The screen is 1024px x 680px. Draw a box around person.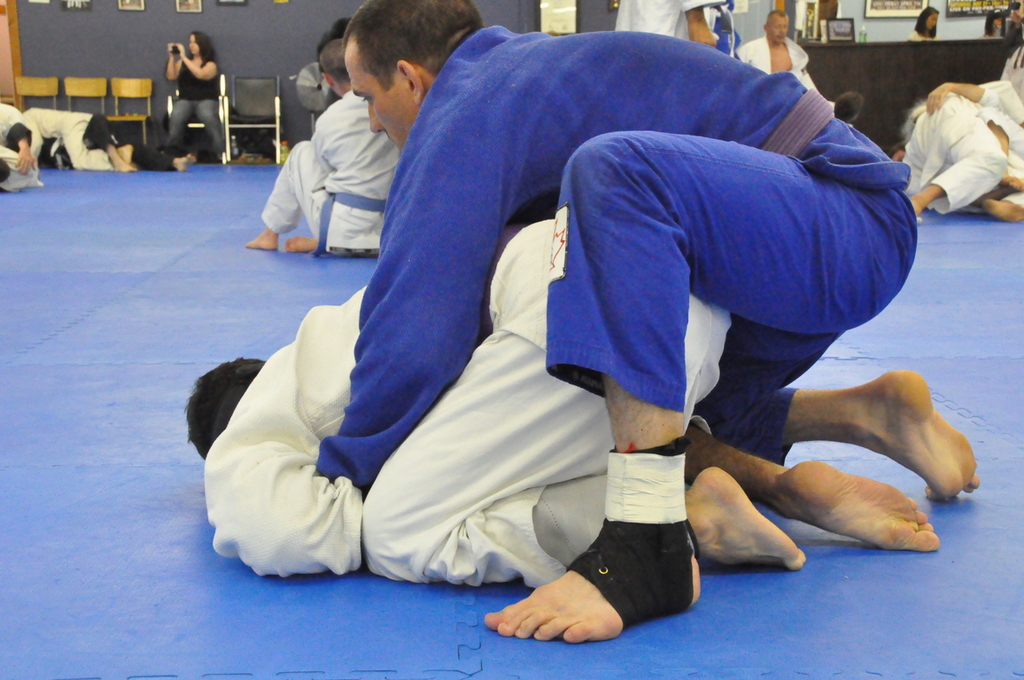
[0,110,47,193].
